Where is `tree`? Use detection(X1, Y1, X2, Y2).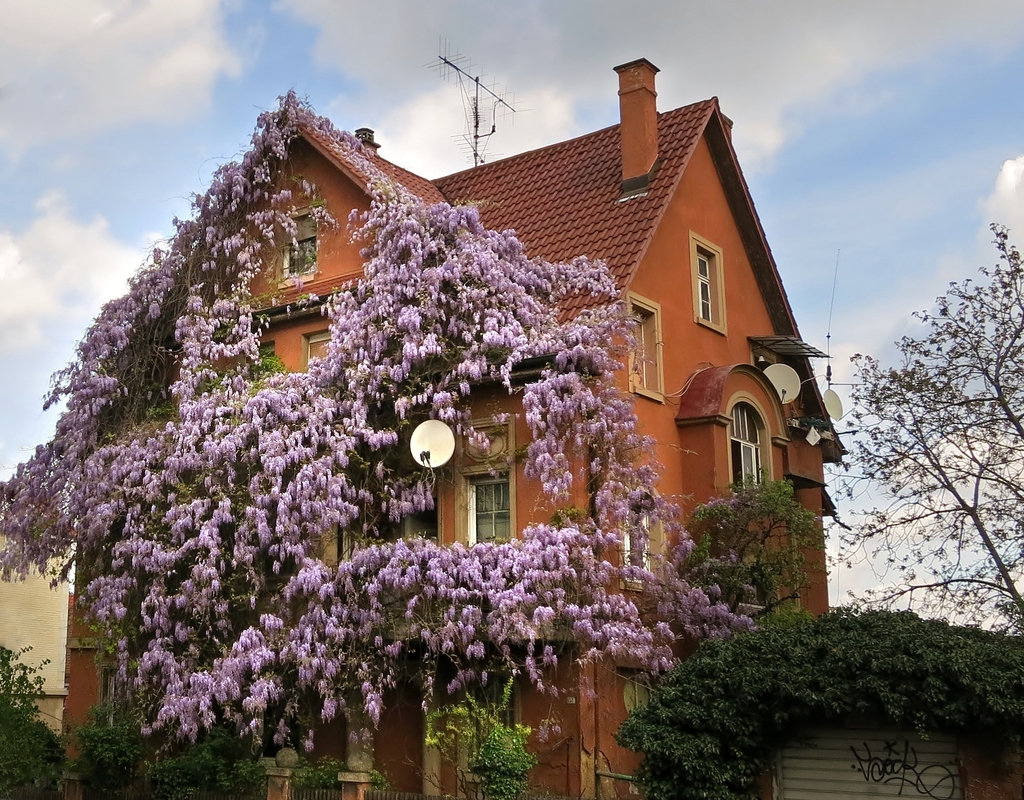
detection(676, 464, 819, 634).
